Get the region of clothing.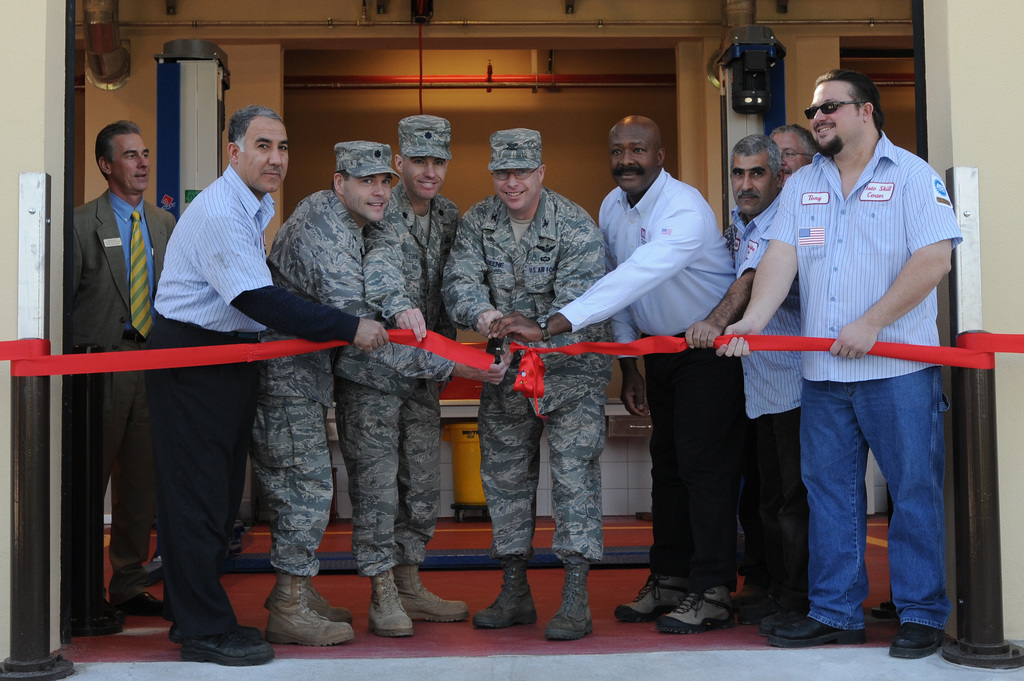
598,166,743,593.
